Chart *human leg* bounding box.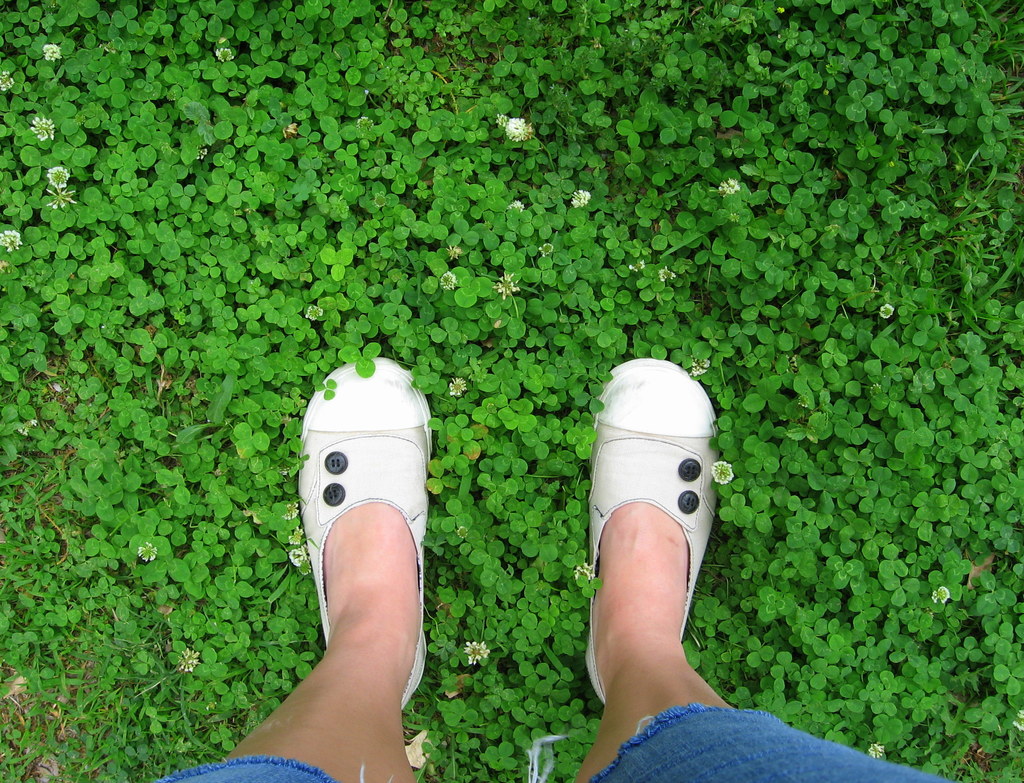
Charted: crop(163, 354, 438, 782).
